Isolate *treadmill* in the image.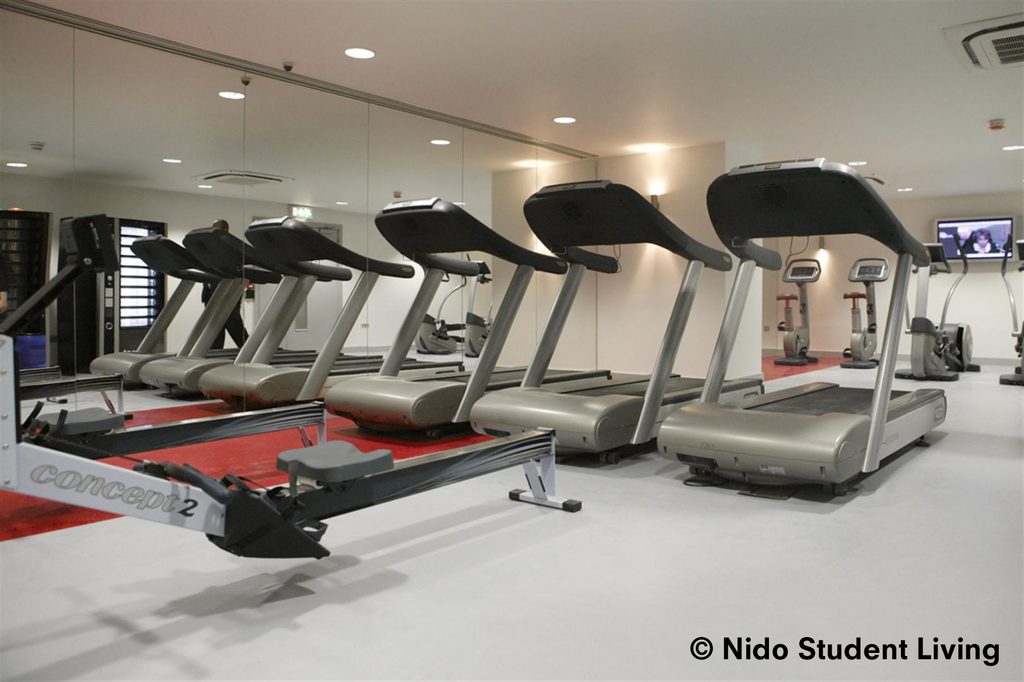
Isolated region: left=323, top=197, right=614, bottom=443.
